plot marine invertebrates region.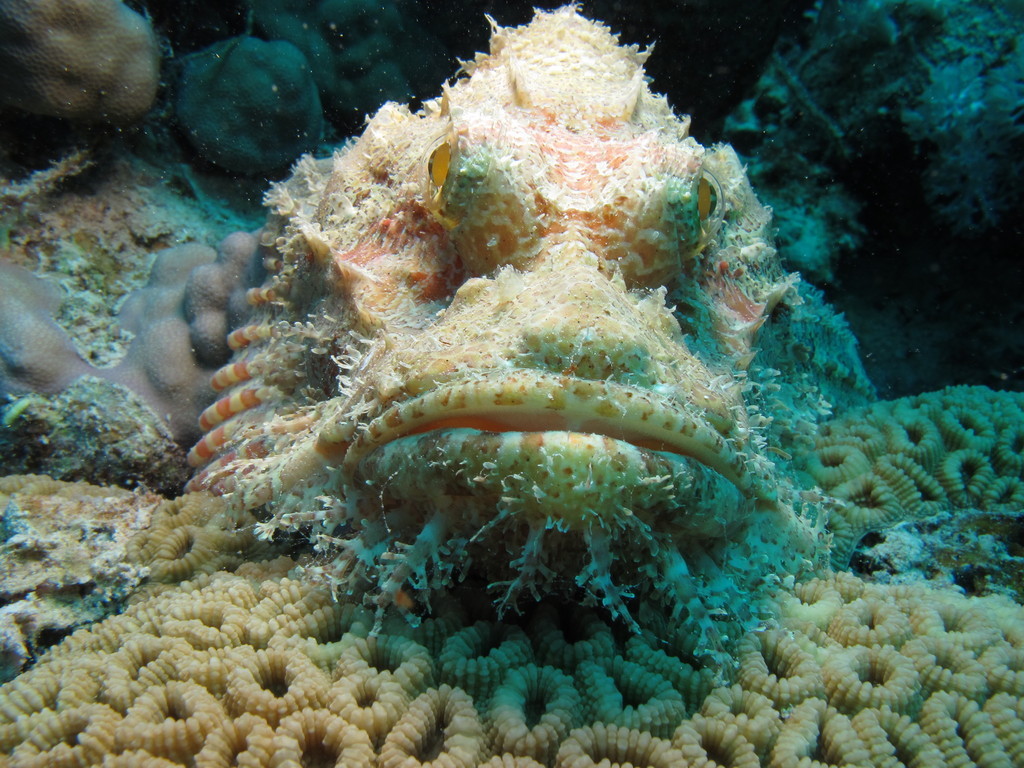
Plotted at x1=116, y1=0, x2=875, y2=702.
